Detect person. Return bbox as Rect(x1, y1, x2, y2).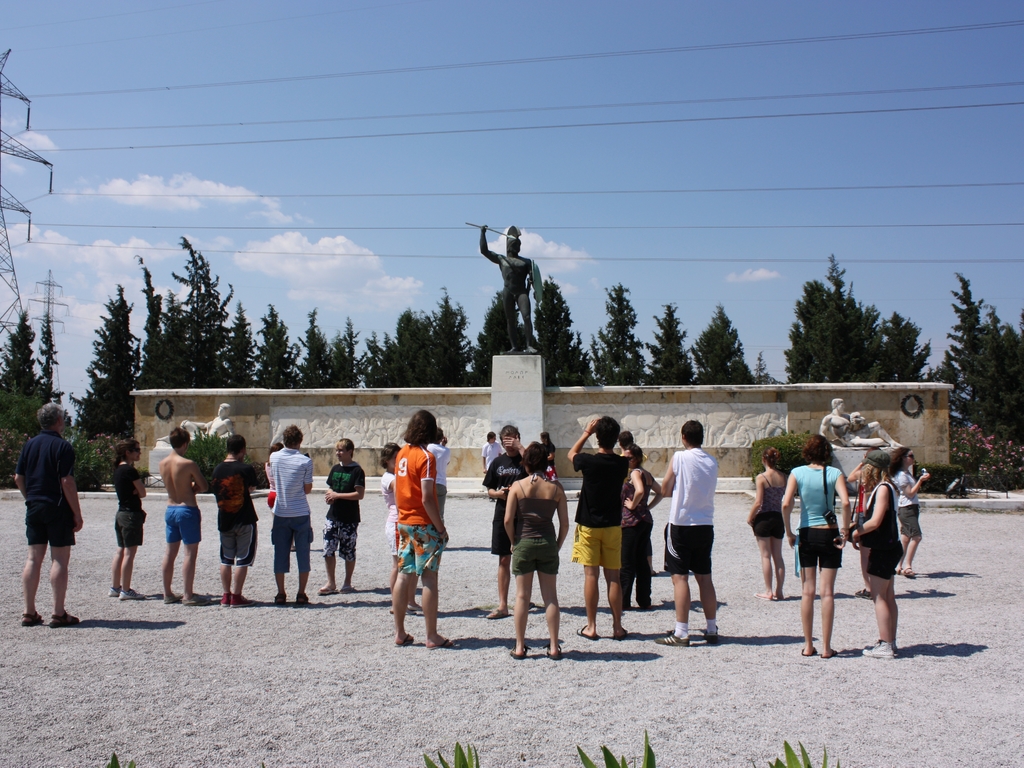
Rect(108, 438, 147, 602).
